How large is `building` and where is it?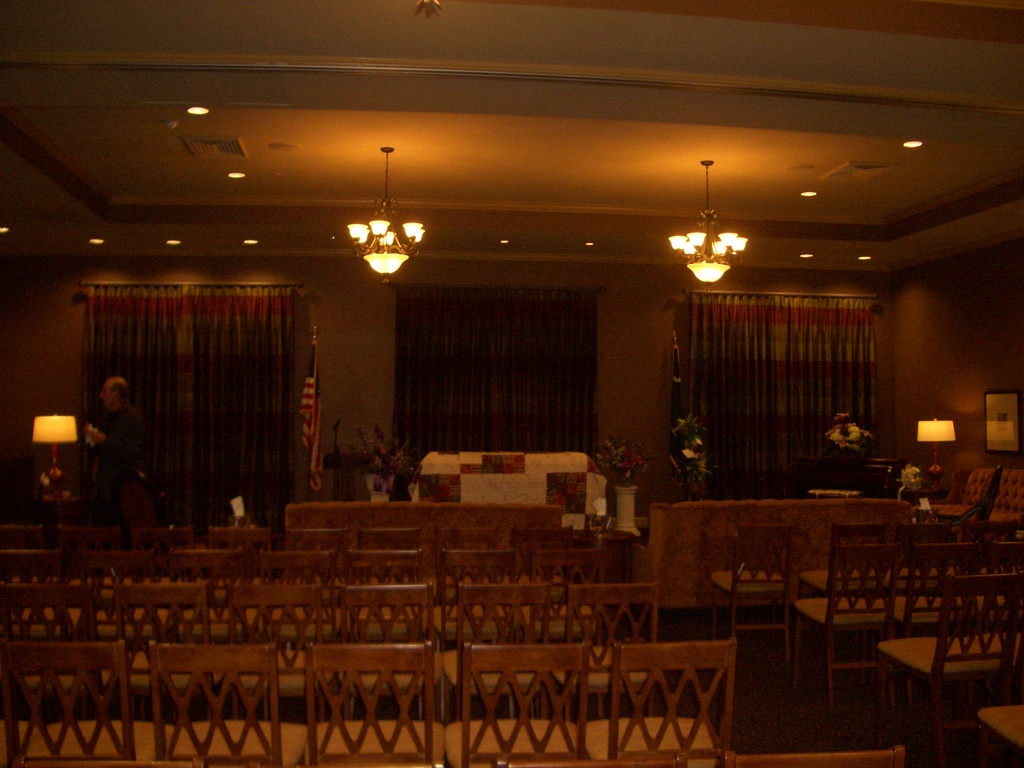
Bounding box: crop(1, 1, 1023, 767).
